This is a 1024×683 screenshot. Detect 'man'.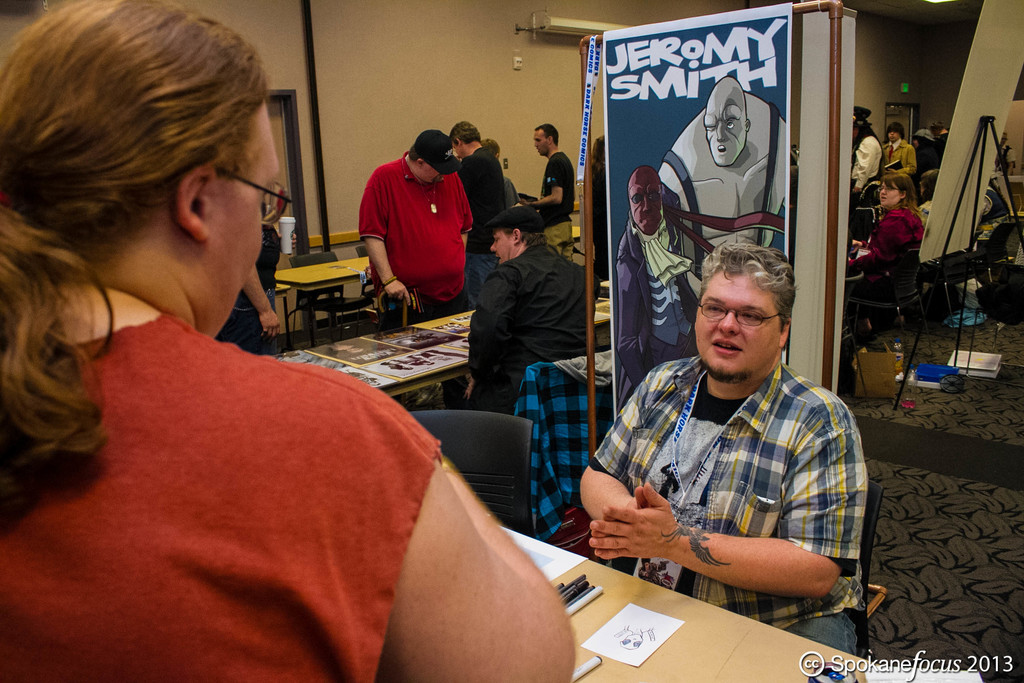
353/128/474/407.
